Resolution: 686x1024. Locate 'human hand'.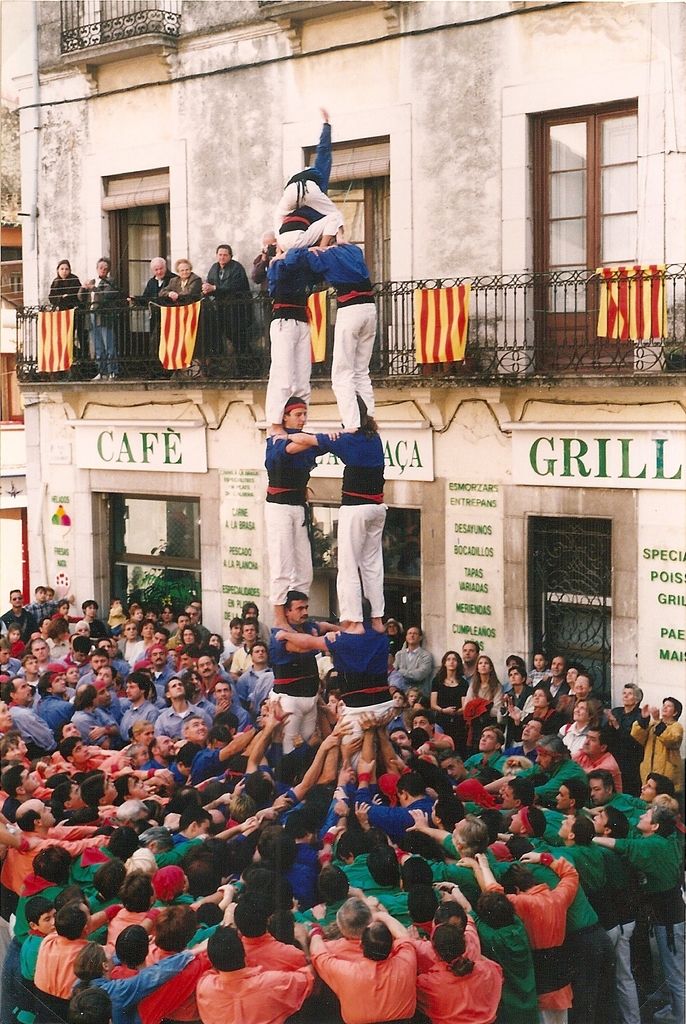
box=[264, 708, 284, 736].
